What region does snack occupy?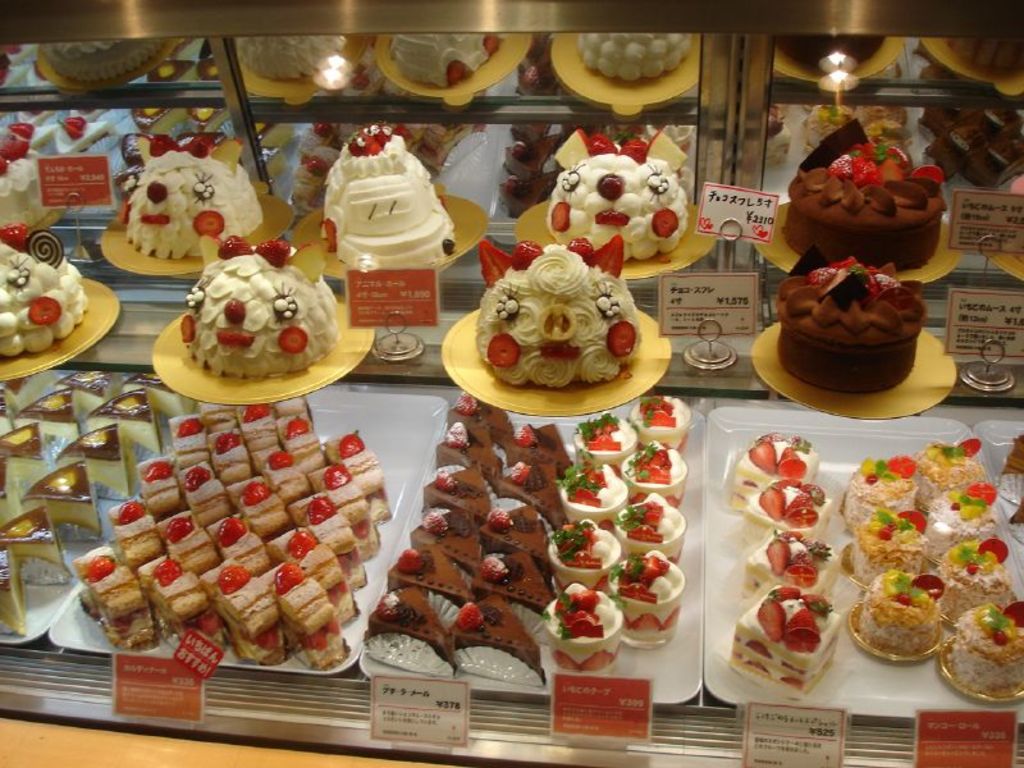
bbox=[783, 147, 952, 268].
